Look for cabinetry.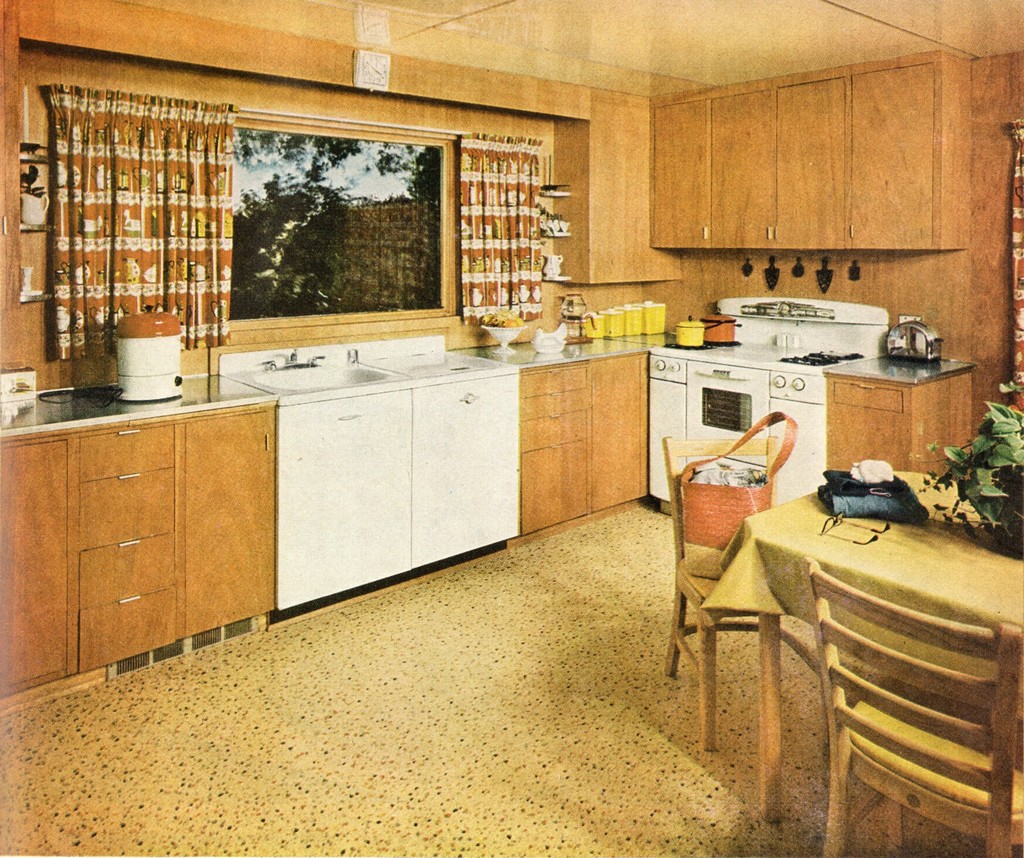
Found: bbox=(646, 45, 969, 260).
